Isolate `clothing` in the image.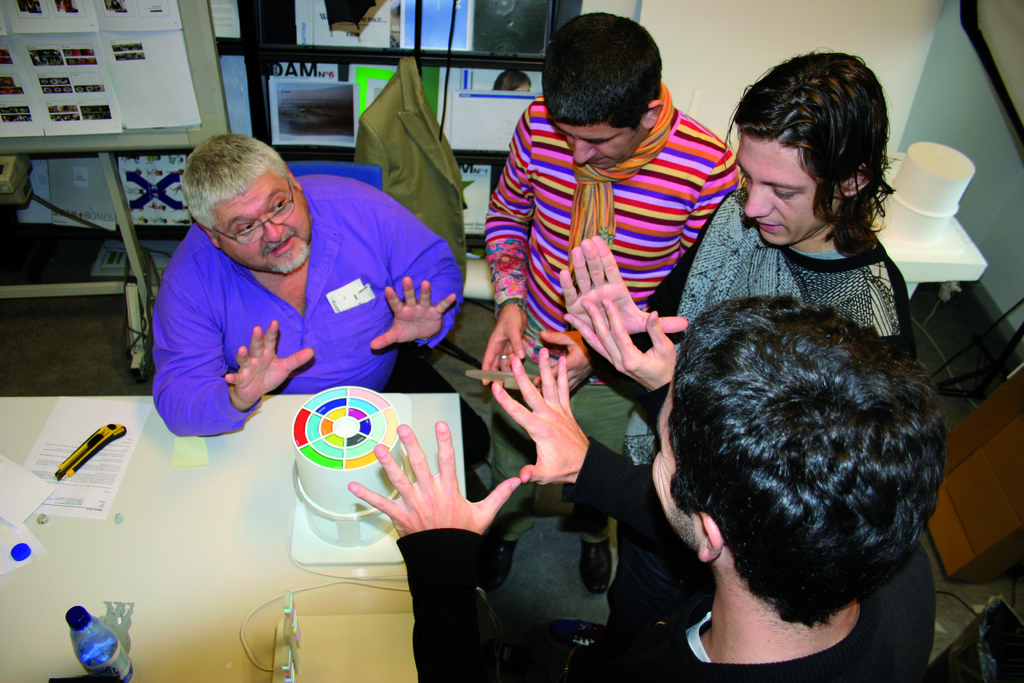
Isolated region: Rect(390, 461, 934, 682).
